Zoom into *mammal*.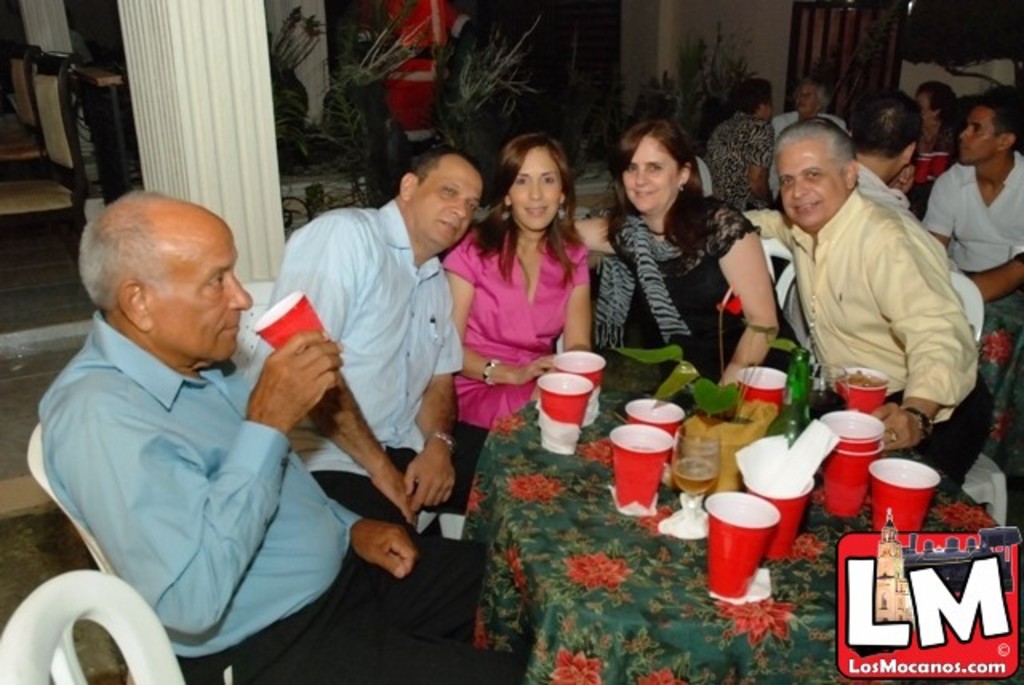
Zoom target: x1=773, y1=78, x2=848, y2=195.
